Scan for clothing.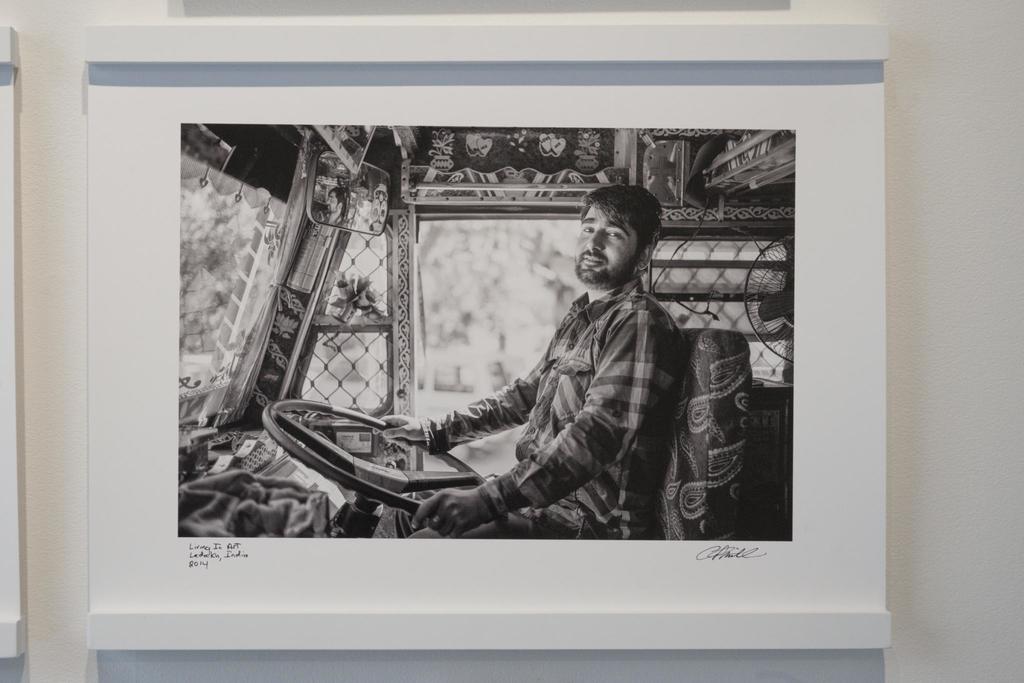
Scan result: crop(410, 233, 714, 546).
